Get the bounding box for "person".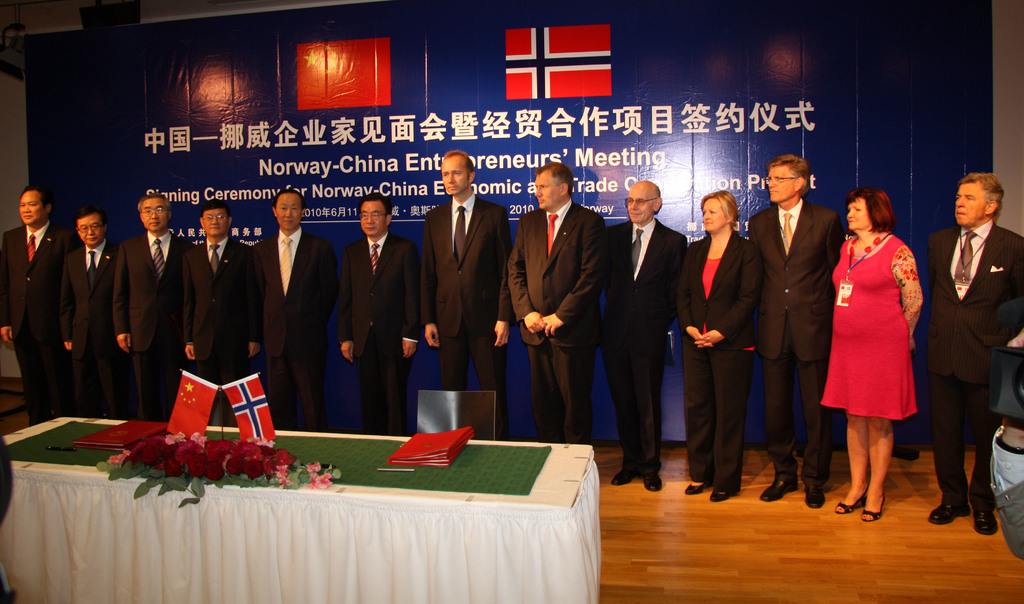
bbox=(513, 161, 610, 440).
